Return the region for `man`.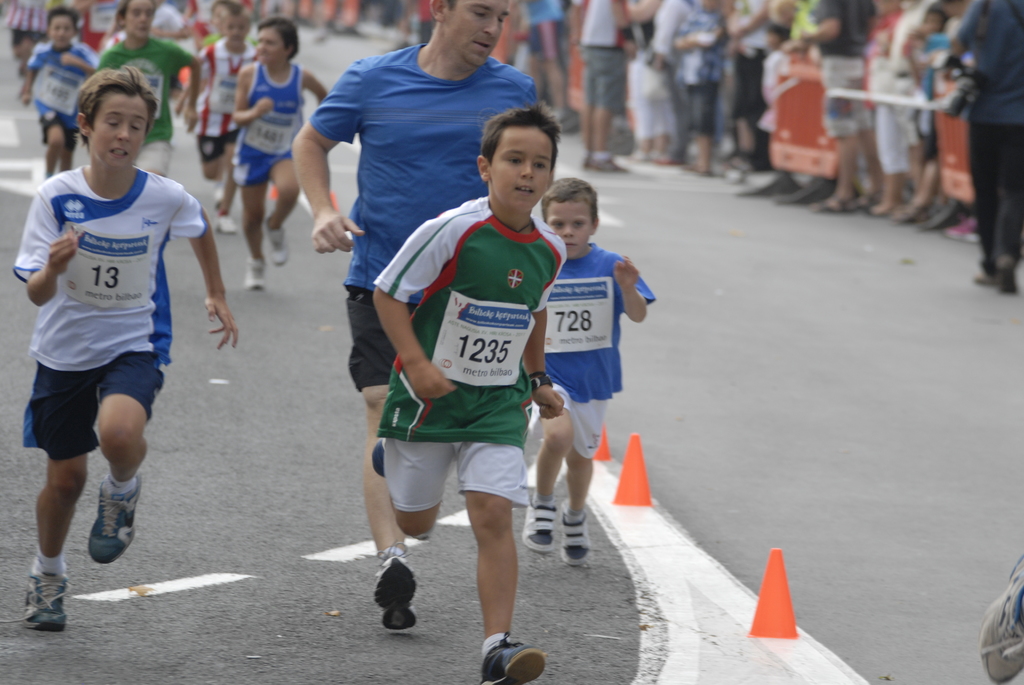
573, 0, 663, 172.
